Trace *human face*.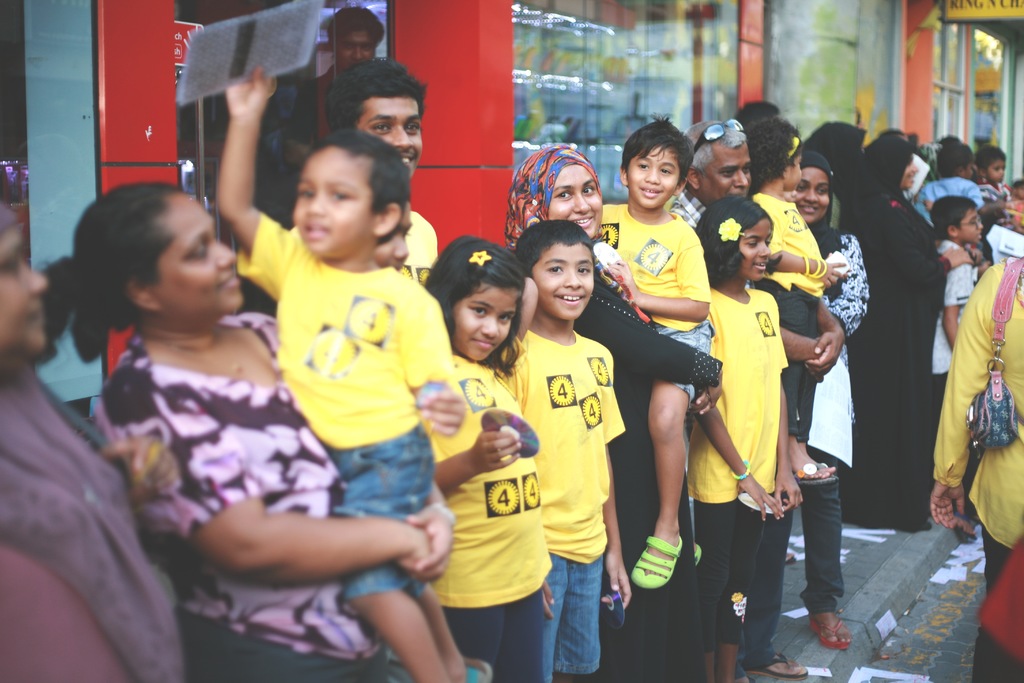
Traced to [339,25,376,70].
